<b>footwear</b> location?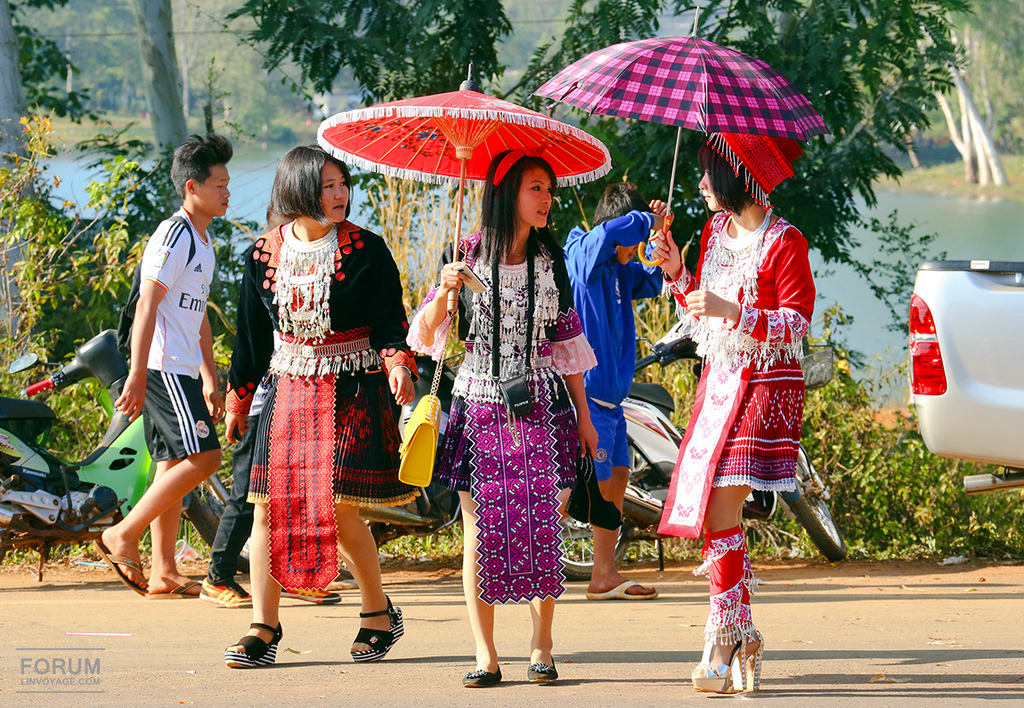
[left=280, top=584, right=335, bottom=608]
